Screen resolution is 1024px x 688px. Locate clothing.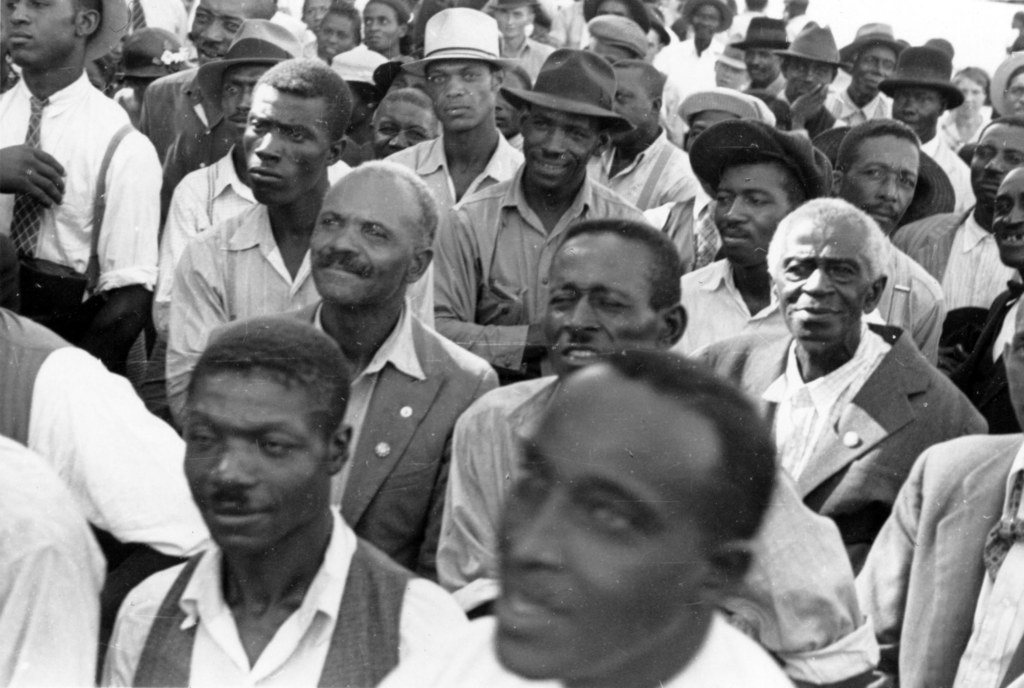
(left=944, top=107, right=996, bottom=144).
